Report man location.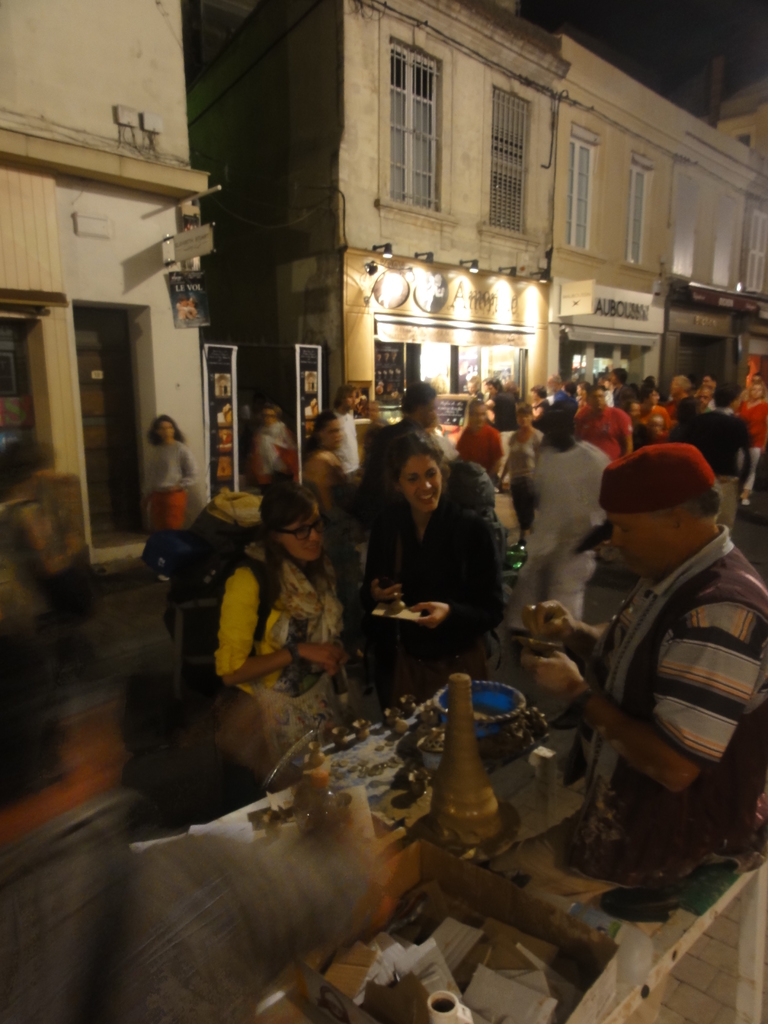
Report: {"left": 678, "top": 381, "right": 757, "bottom": 533}.
